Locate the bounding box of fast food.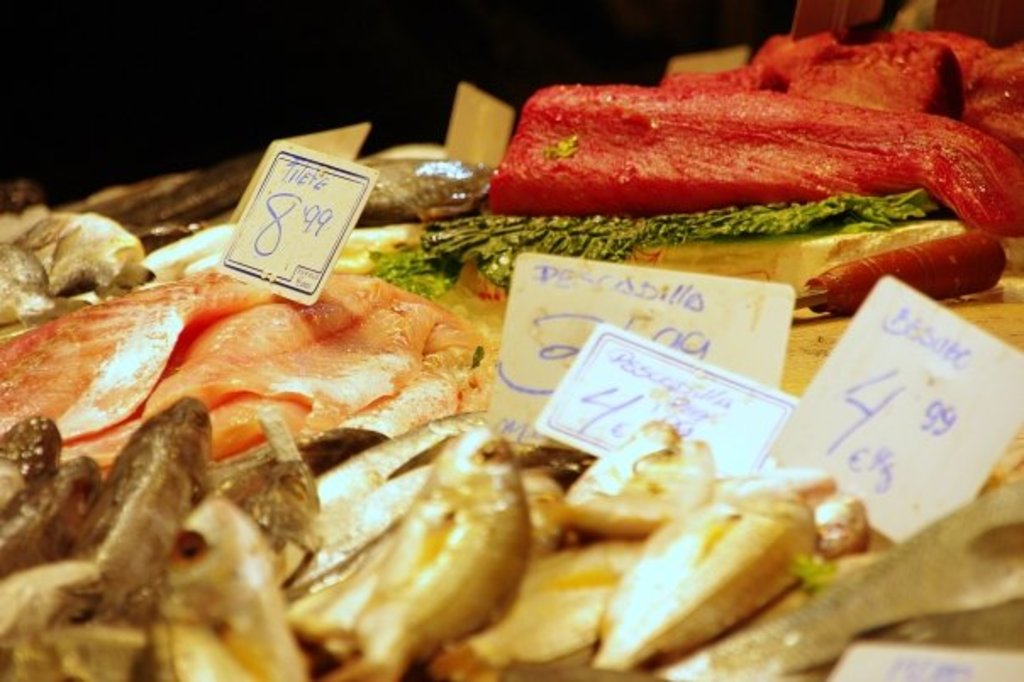
Bounding box: x1=224 y1=411 x2=327 y2=584.
